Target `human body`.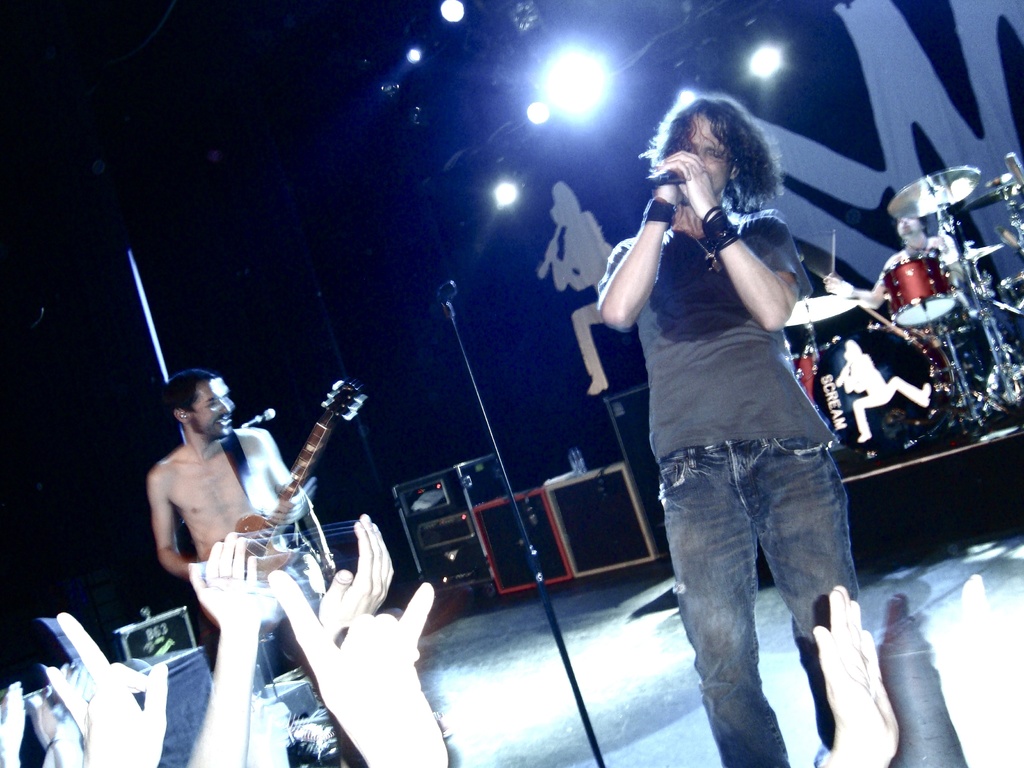
Target region: {"x1": 602, "y1": 100, "x2": 840, "y2": 767}.
